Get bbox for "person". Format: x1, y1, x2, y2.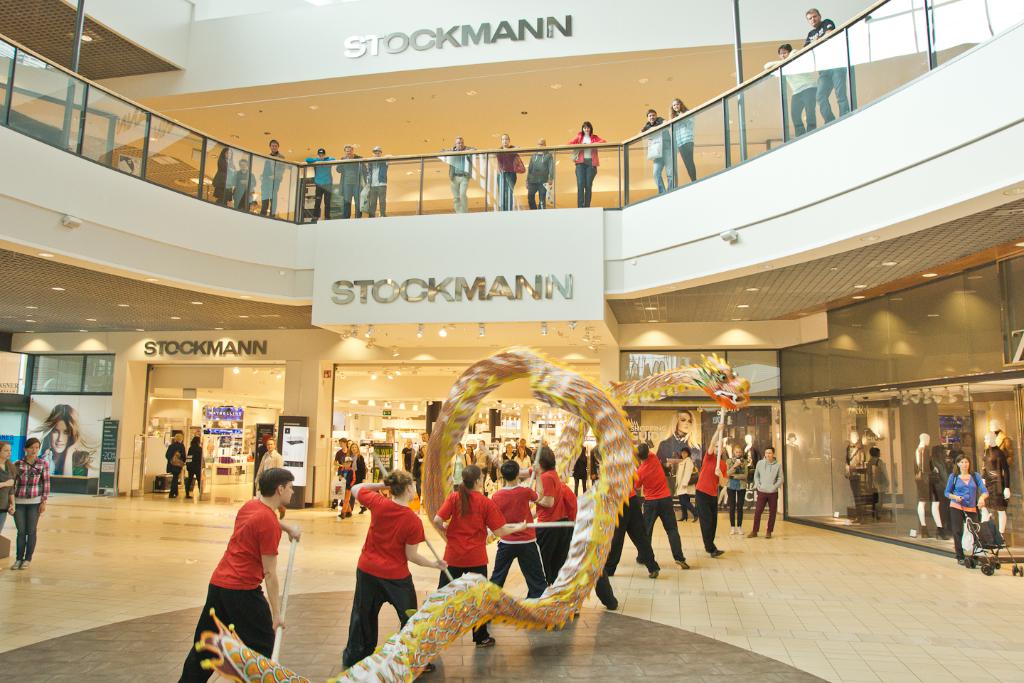
334, 145, 372, 219.
